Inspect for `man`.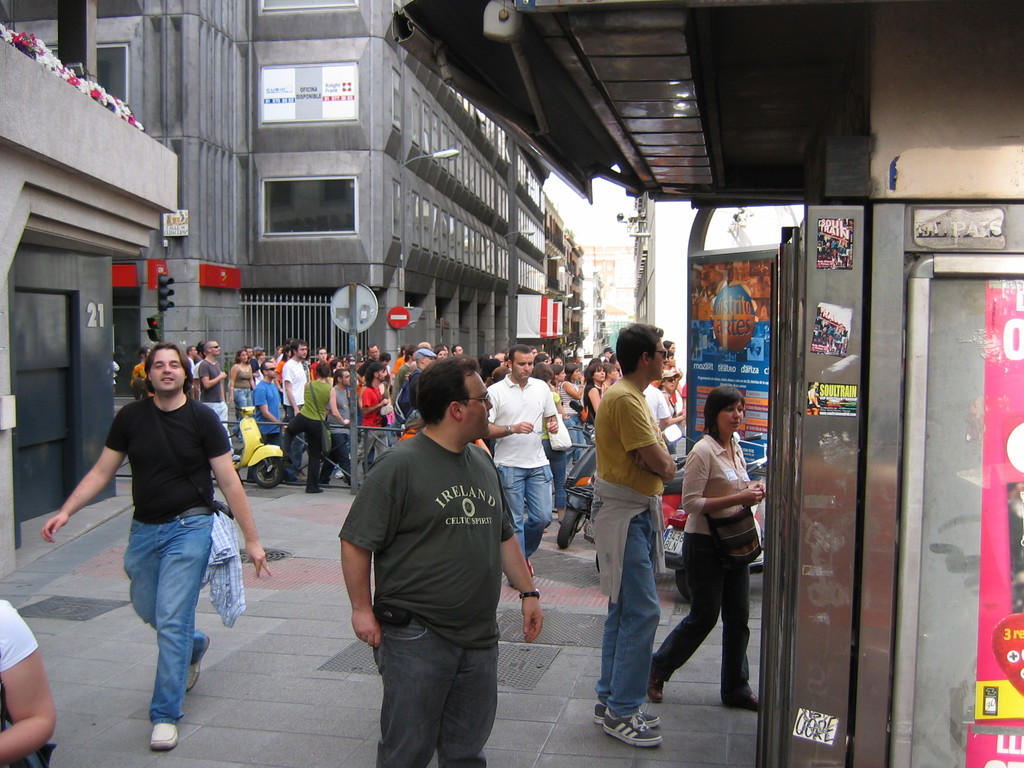
Inspection: [253,346,267,388].
